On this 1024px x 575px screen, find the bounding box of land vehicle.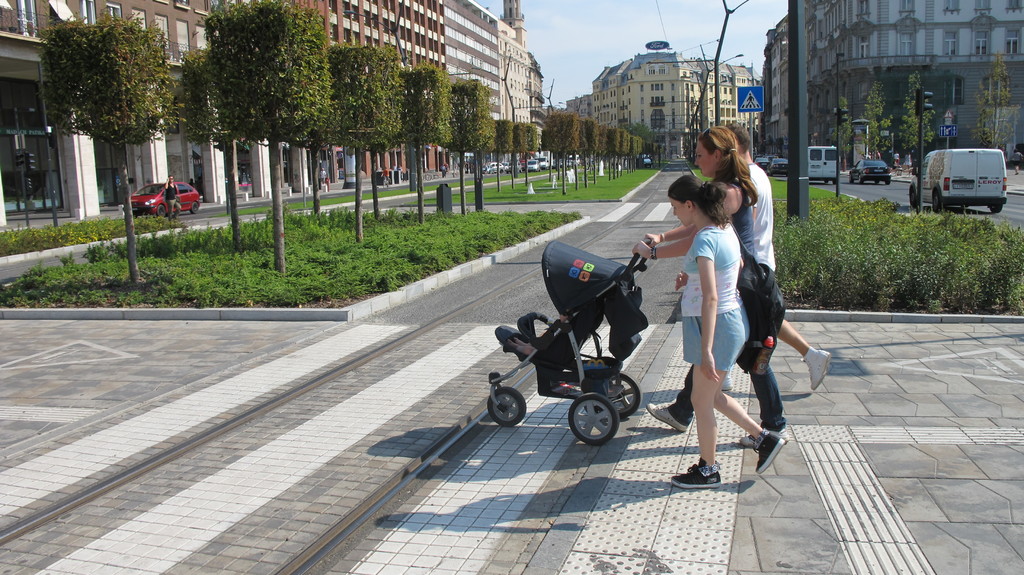
Bounding box: BBox(758, 156, 769, 169).
